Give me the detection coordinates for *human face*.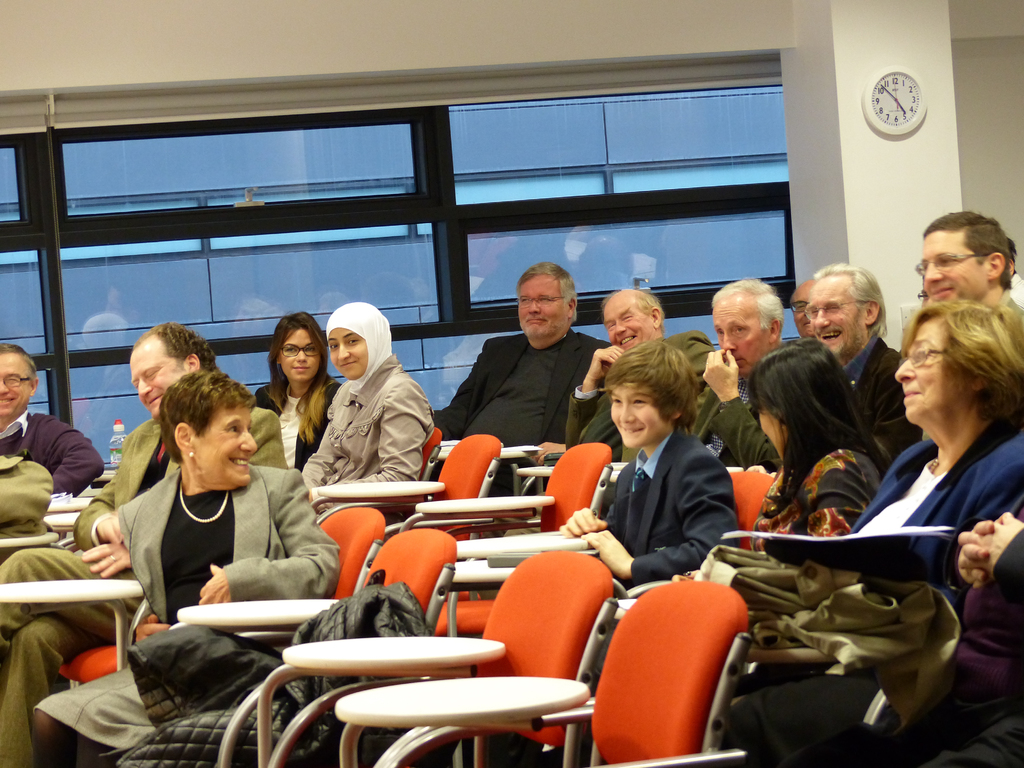
(714, 296, 771, 379).
